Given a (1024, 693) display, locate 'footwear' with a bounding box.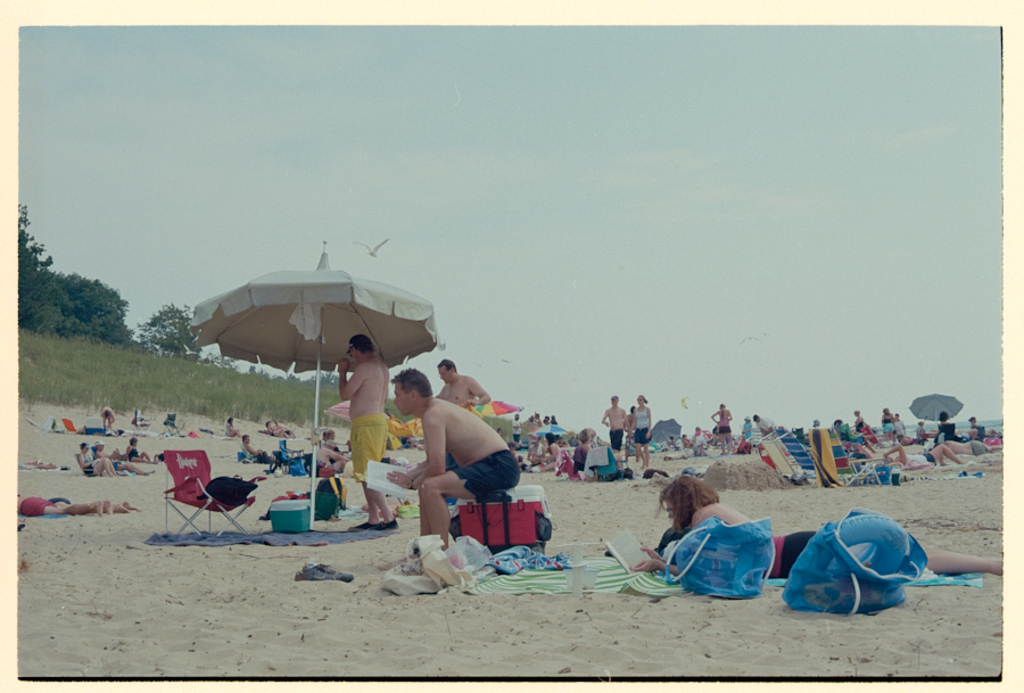
Located: rect(352, 521, 379, 531).
